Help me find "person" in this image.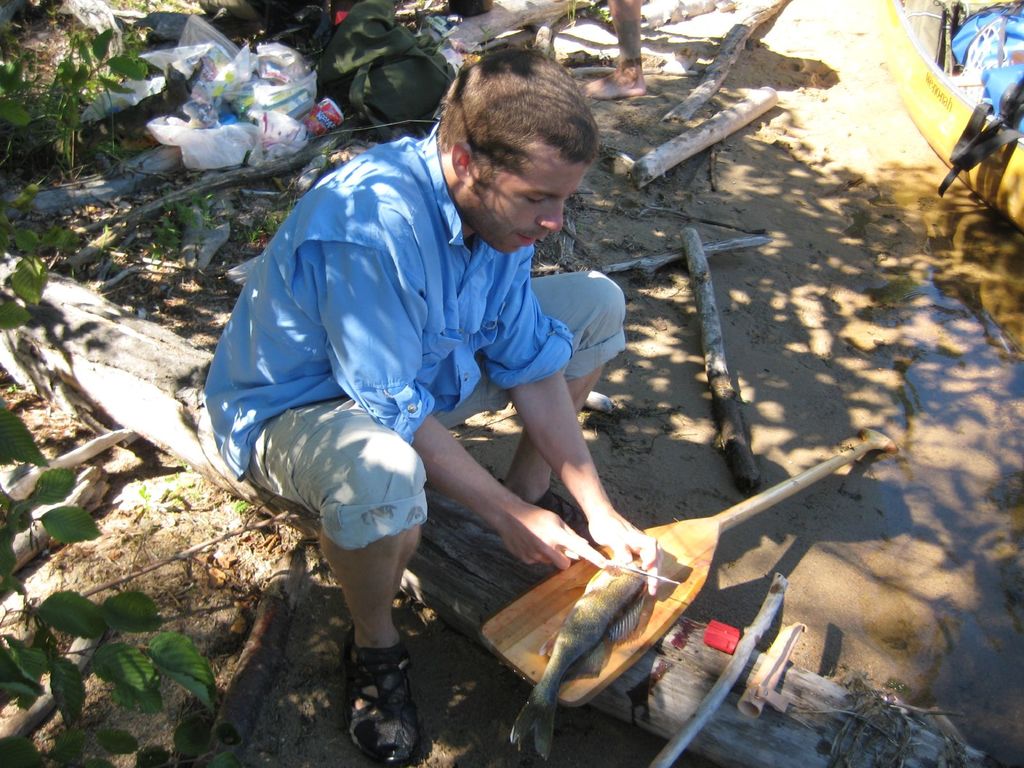
Found it: rect(216, 67, 717, 730).
